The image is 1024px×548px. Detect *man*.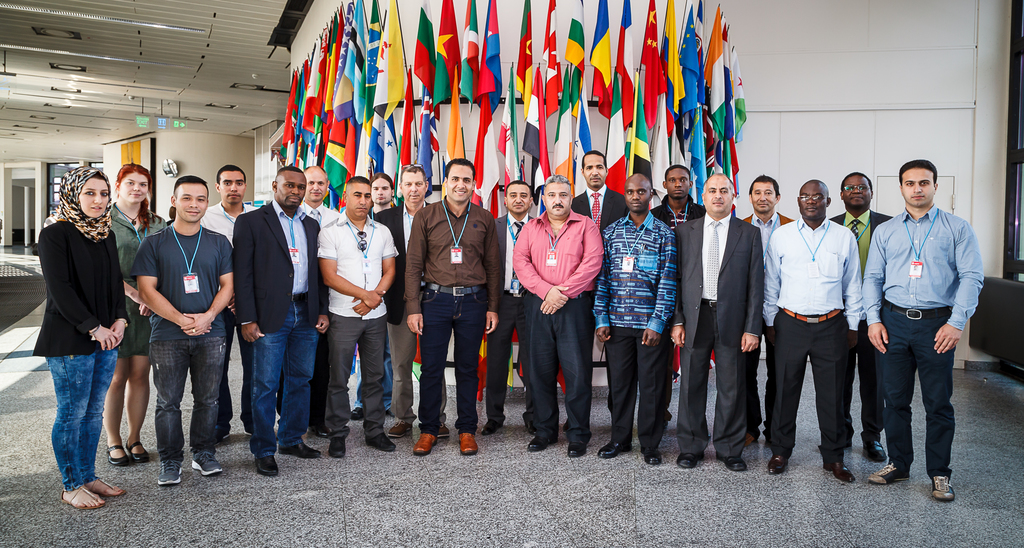
Detection: box(502, 165, 607, 454).
